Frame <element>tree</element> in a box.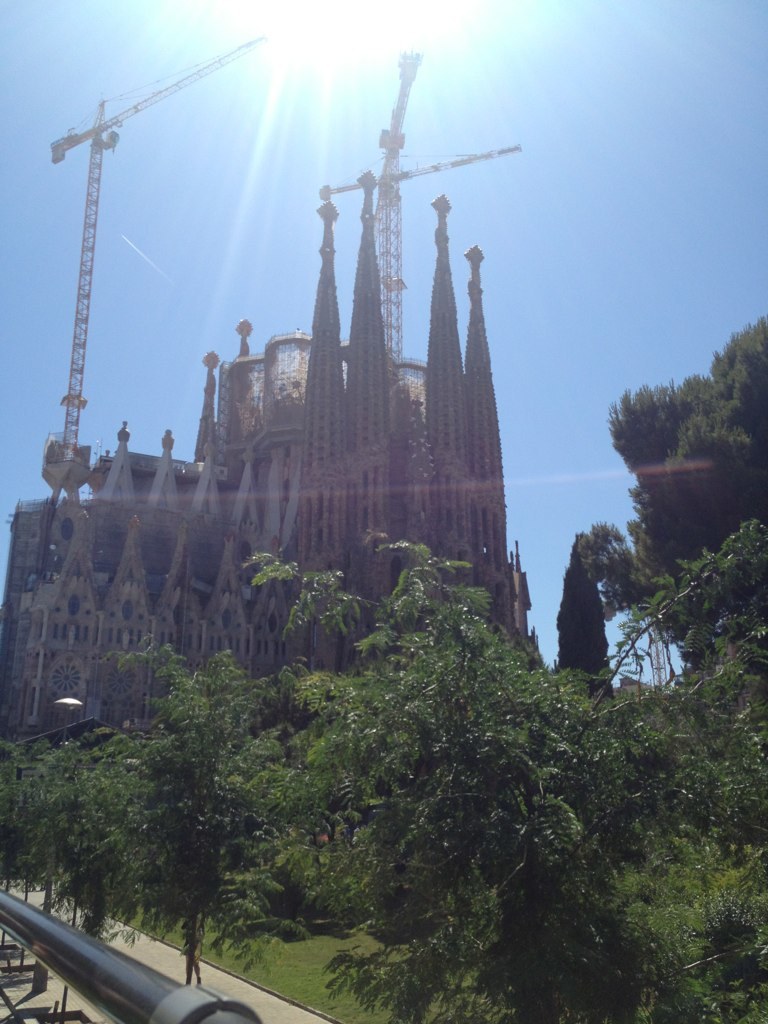
pyautogui.locateOnScreen(322, 516, 629, 974).
